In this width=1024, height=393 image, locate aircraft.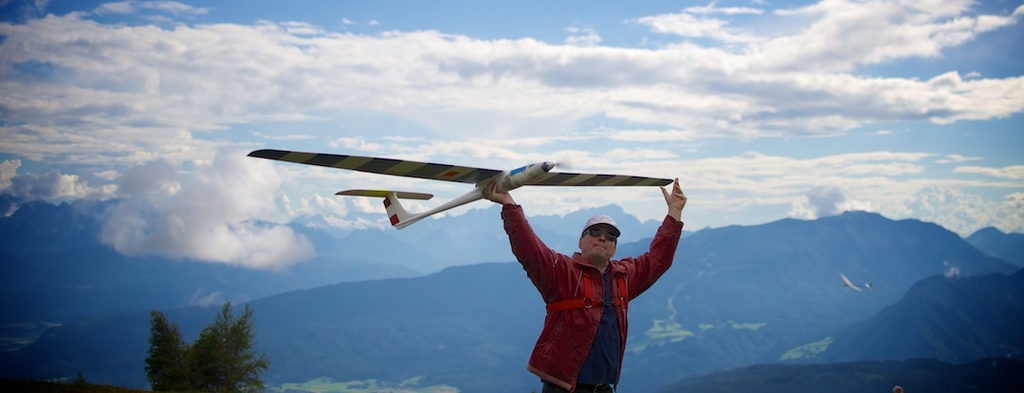
Bounding box: rect(247, 144, 673, 233).
